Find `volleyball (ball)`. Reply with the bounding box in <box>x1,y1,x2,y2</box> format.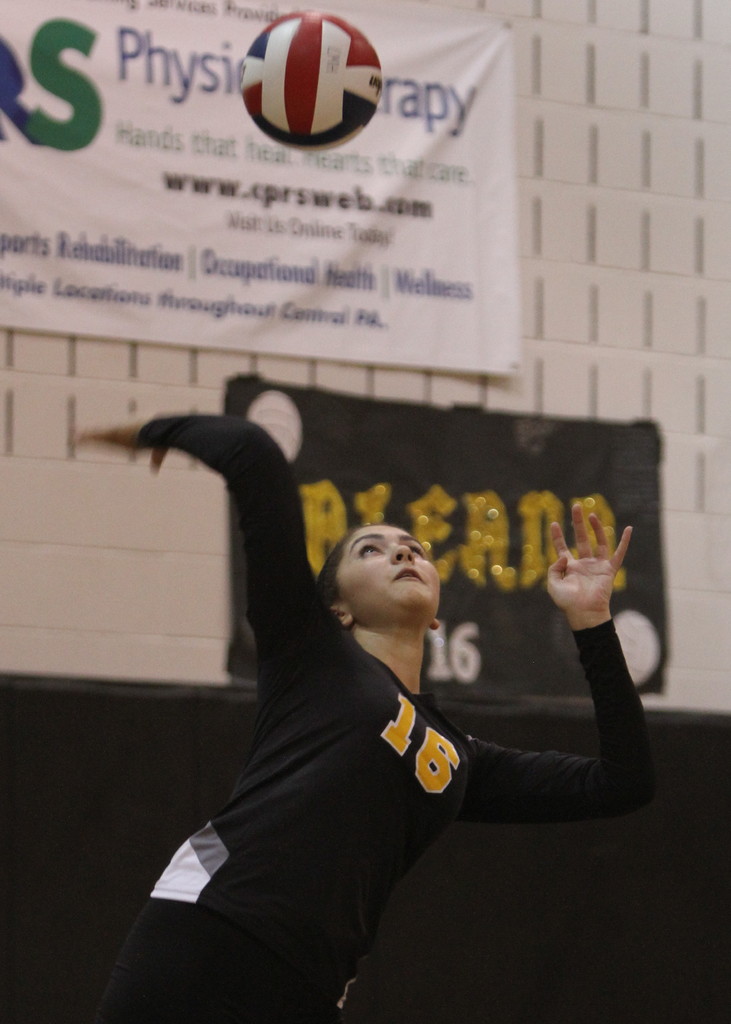
<box>237,8,384,153</box>.
